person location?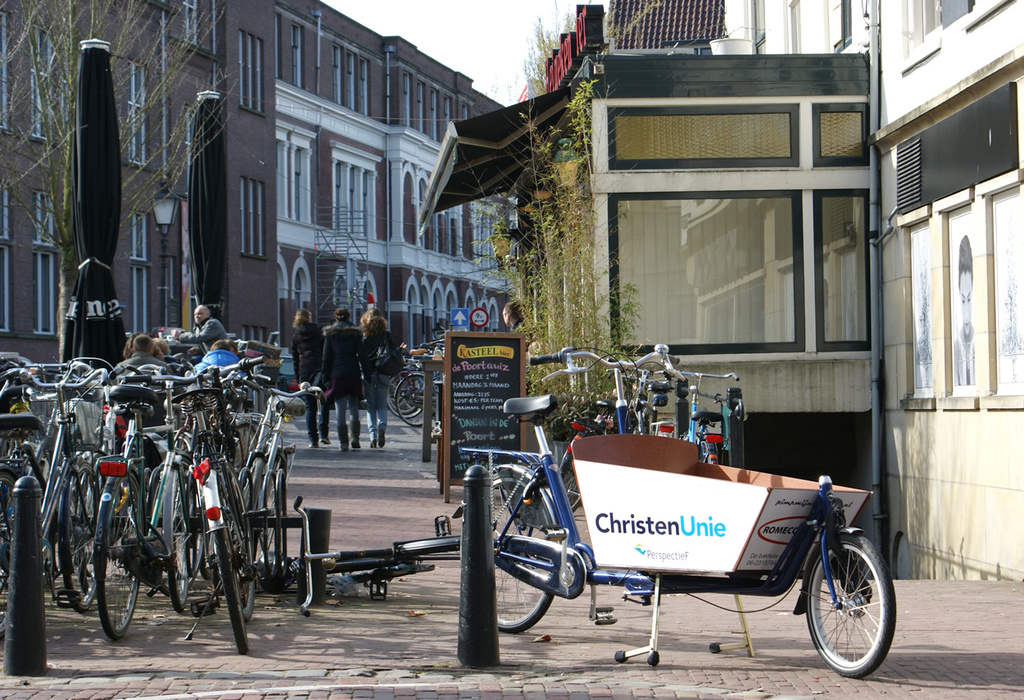
[192, 336, 252, 390]
